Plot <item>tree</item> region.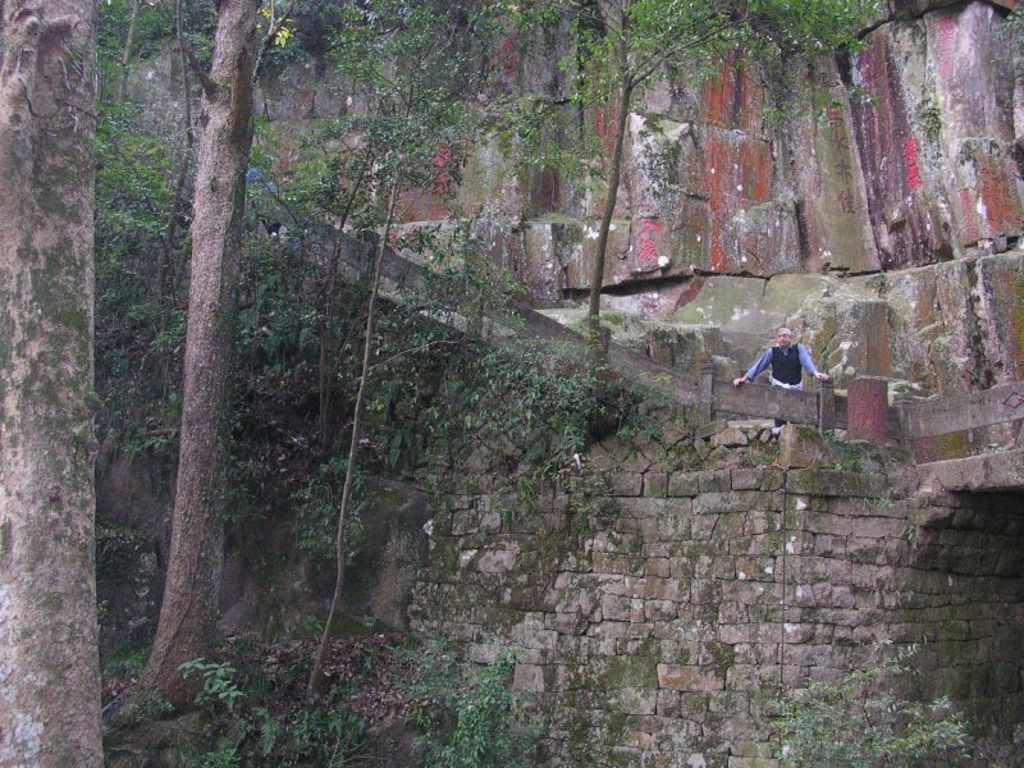
Plotted at l=0, t=0, r=95, b=767.
